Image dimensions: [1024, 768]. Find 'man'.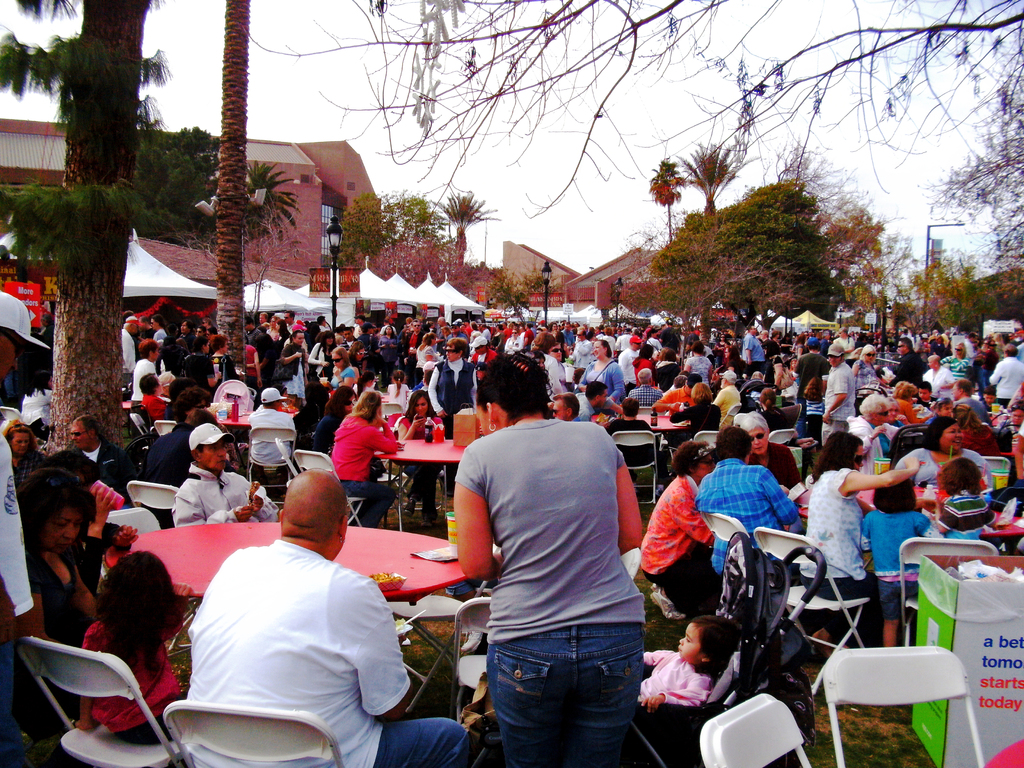
BBox(648, 371, 697, 414).
